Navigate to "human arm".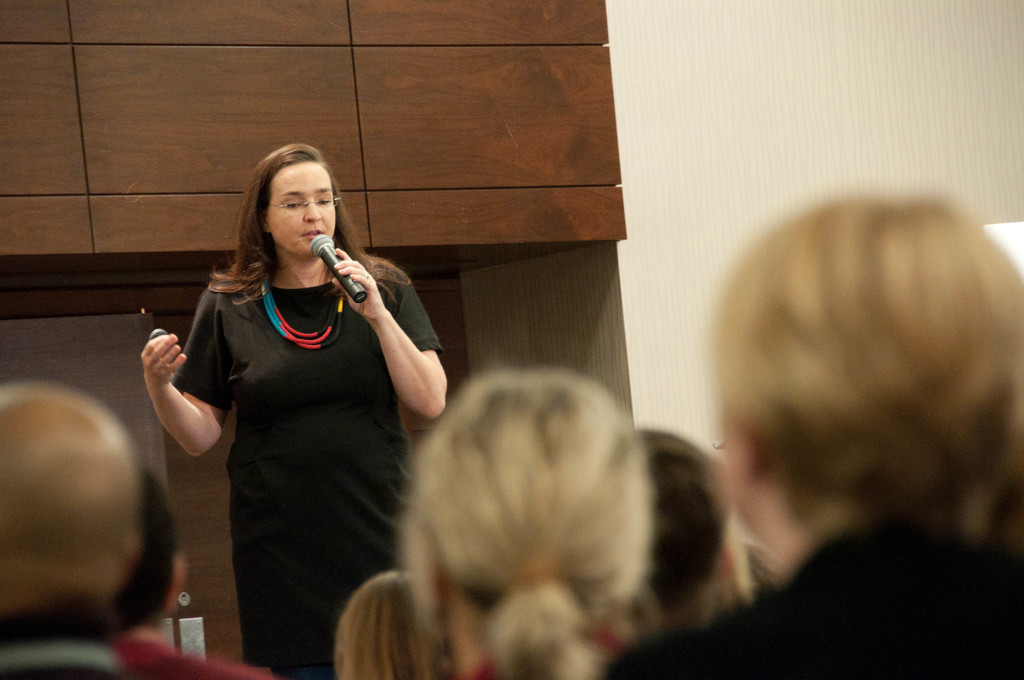
Navigation target: <box>346,266,451,472</box>.
